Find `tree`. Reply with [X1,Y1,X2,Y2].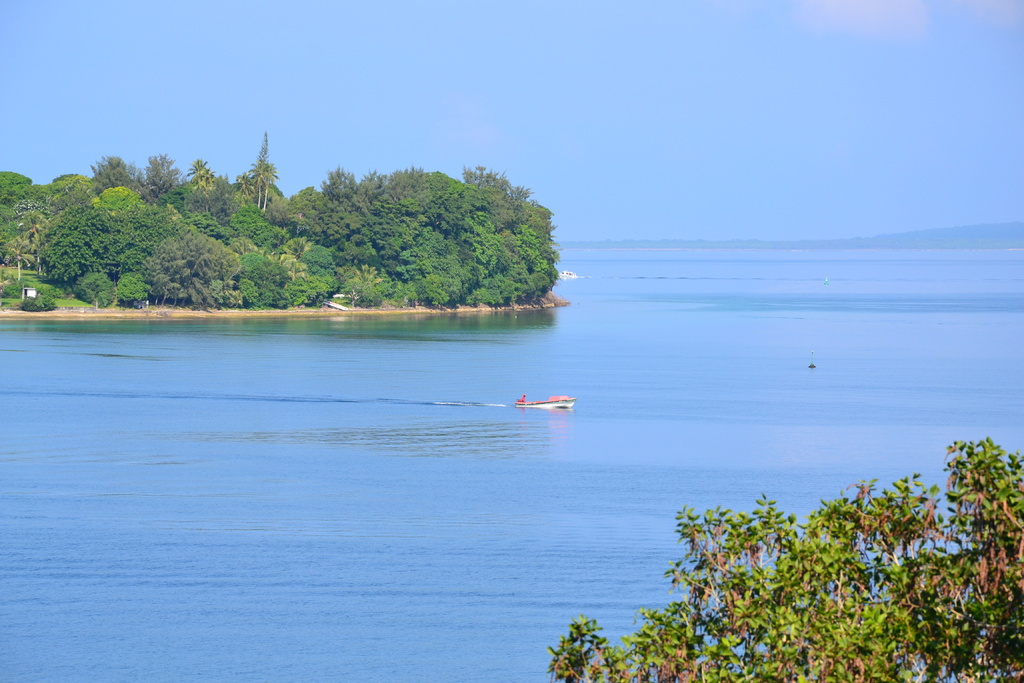
[364,213,419,261].
